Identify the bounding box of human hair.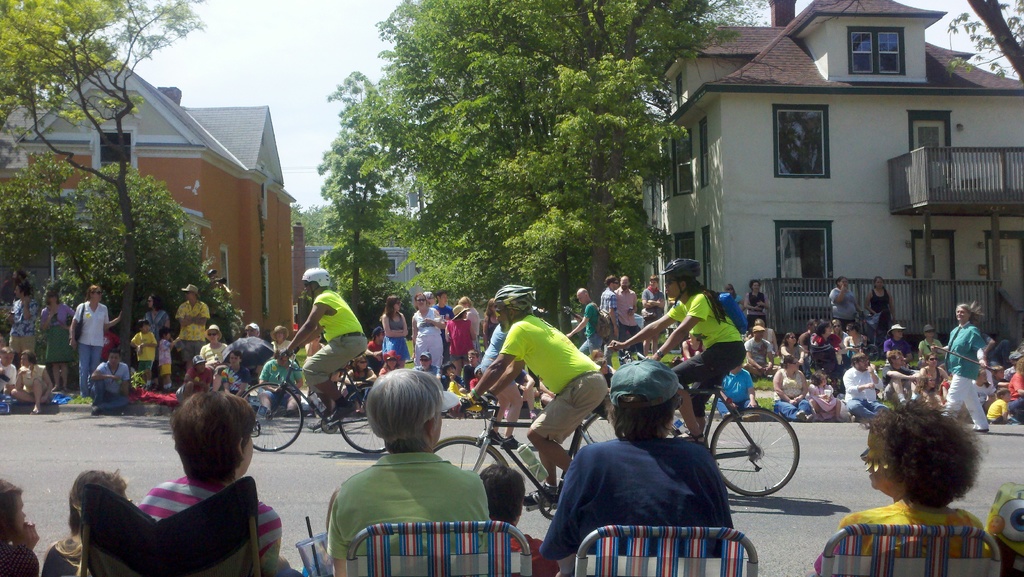
[x1=814, y1=319, x2=829, y2=336].
